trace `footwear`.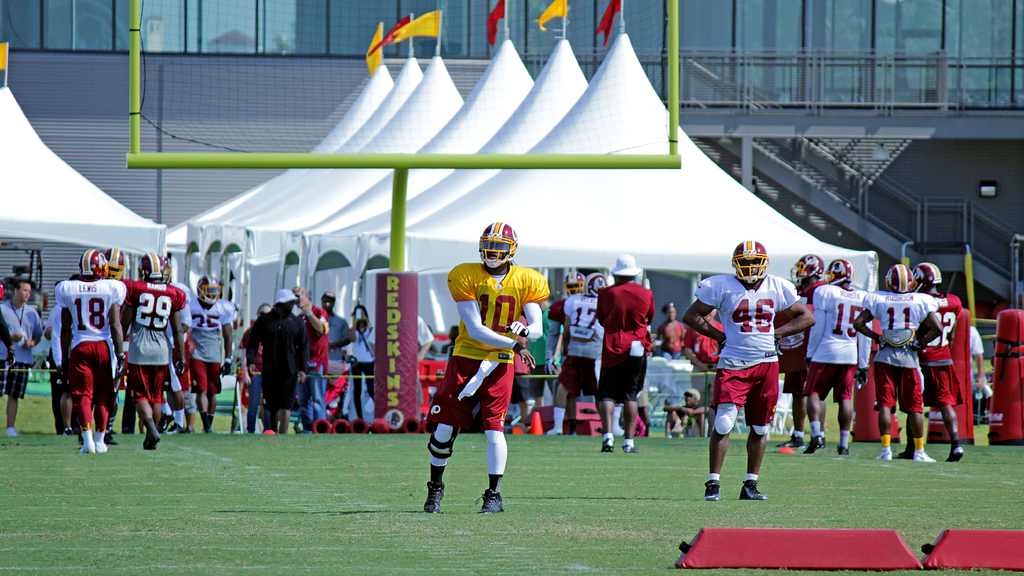
Traced to <box>800,433,825,456</box>.
